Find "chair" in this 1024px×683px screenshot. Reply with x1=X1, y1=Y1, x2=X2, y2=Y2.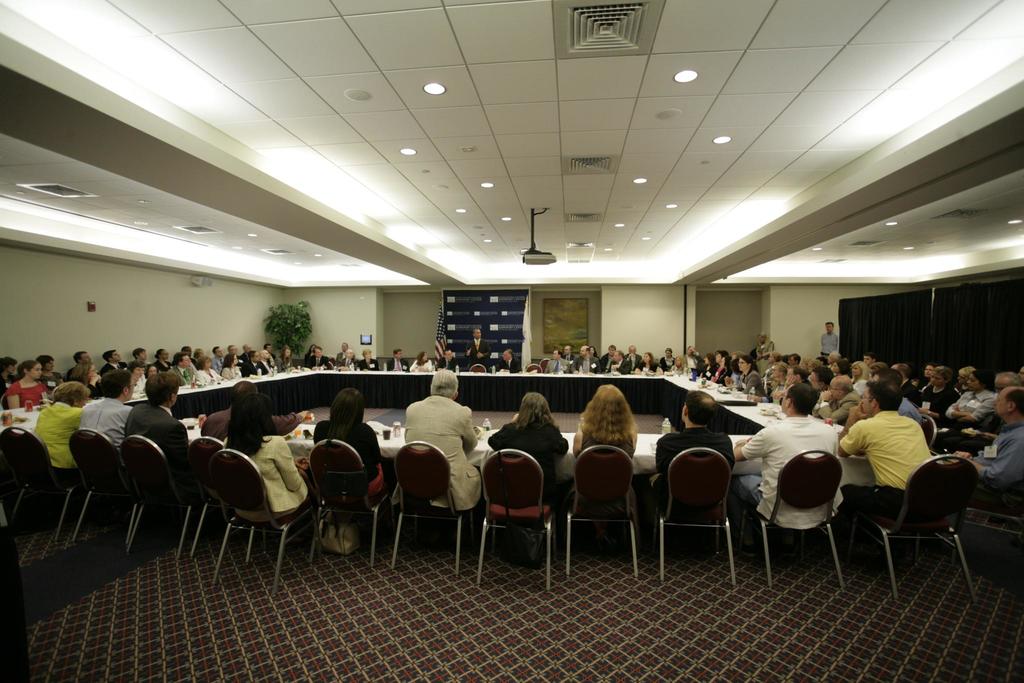
x1=564, y1=445, x2=641, y2=582.
